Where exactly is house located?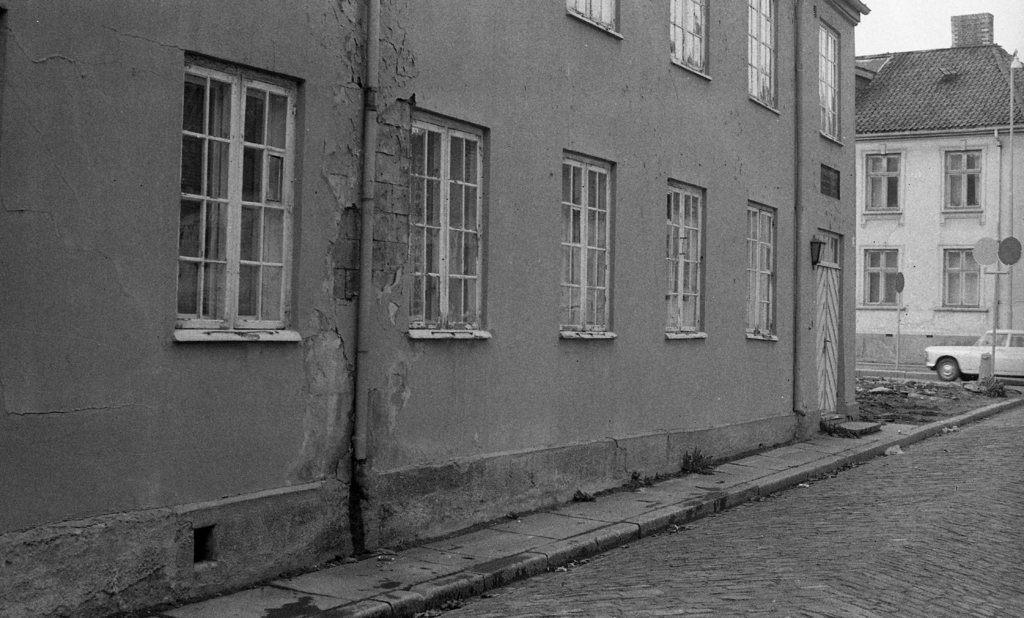
Its bounding box is bbox=[813, 34, 1021, 391].
